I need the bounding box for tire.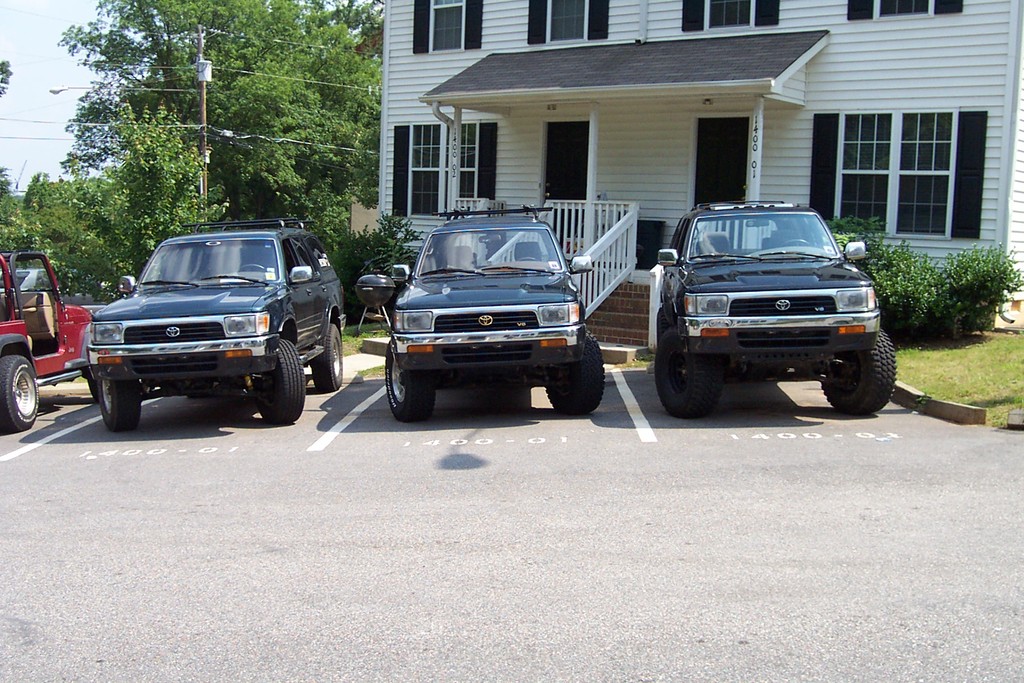
Here it is: (820, 320, 897, 422).
